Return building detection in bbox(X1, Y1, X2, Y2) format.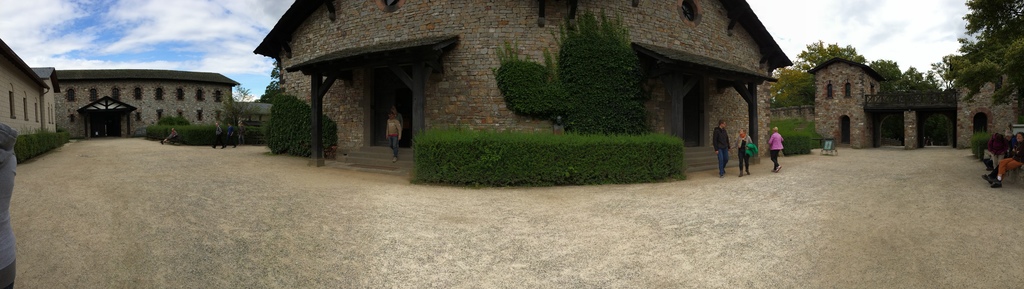
bbox(58, 67, 239, 133).
